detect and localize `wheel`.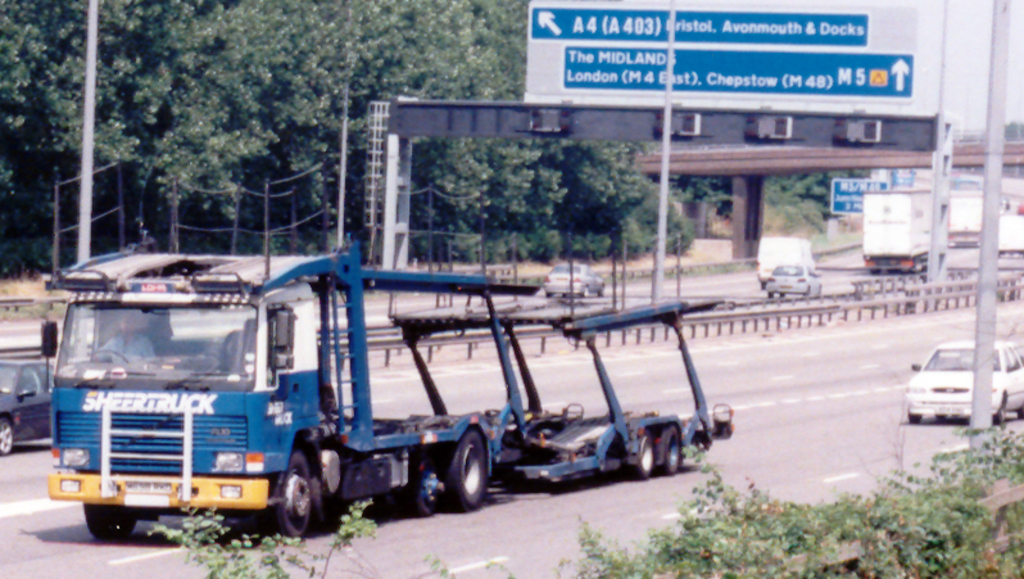
Localized at (left=86, top=349, right=131, bottom=366).
